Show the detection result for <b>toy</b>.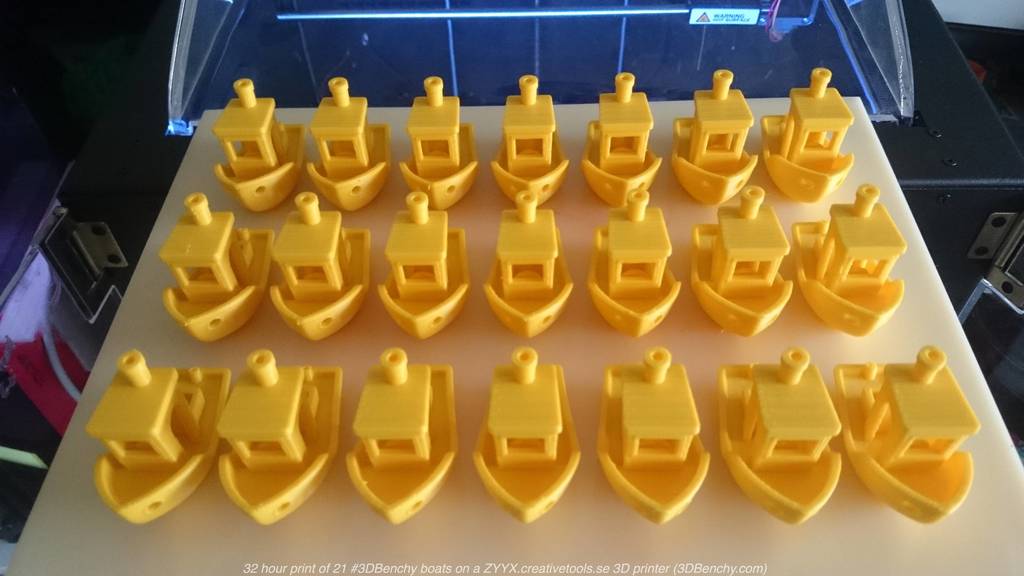
bbox(671, 72, 757, 200).
